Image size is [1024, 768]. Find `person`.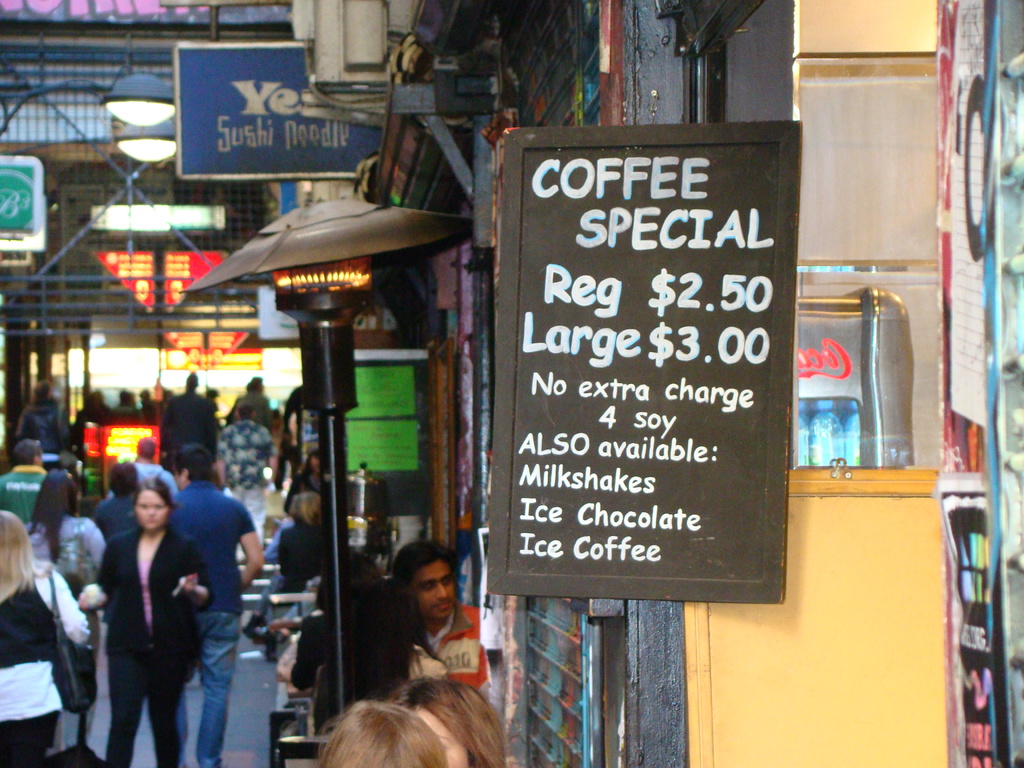
select_region(0, 435, 50, 539).
